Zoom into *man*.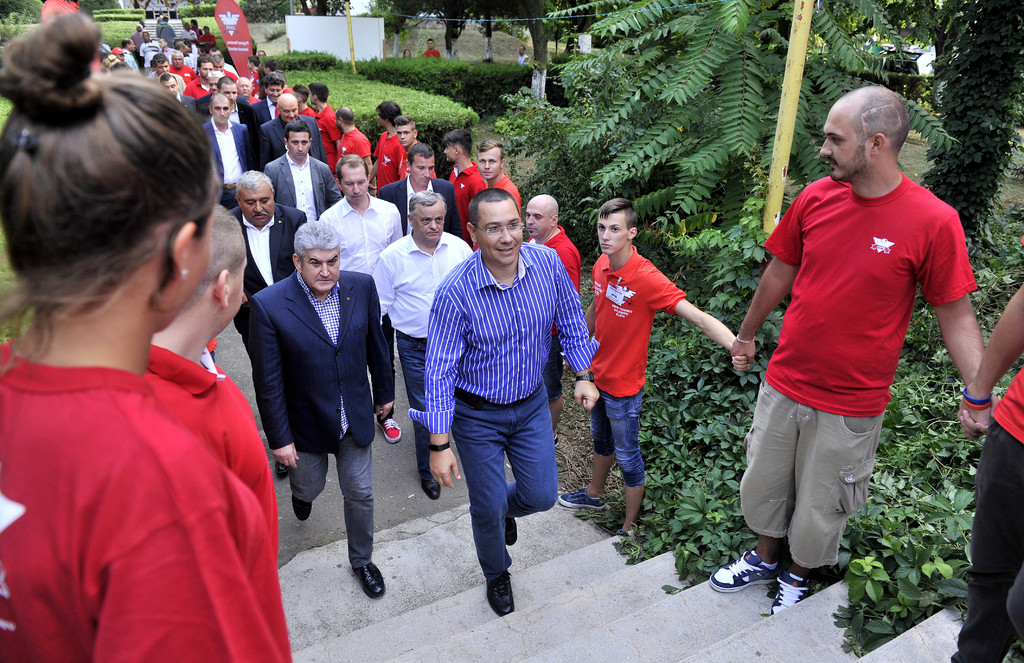
Zoom target: <box>428,127,488,234</box>.
